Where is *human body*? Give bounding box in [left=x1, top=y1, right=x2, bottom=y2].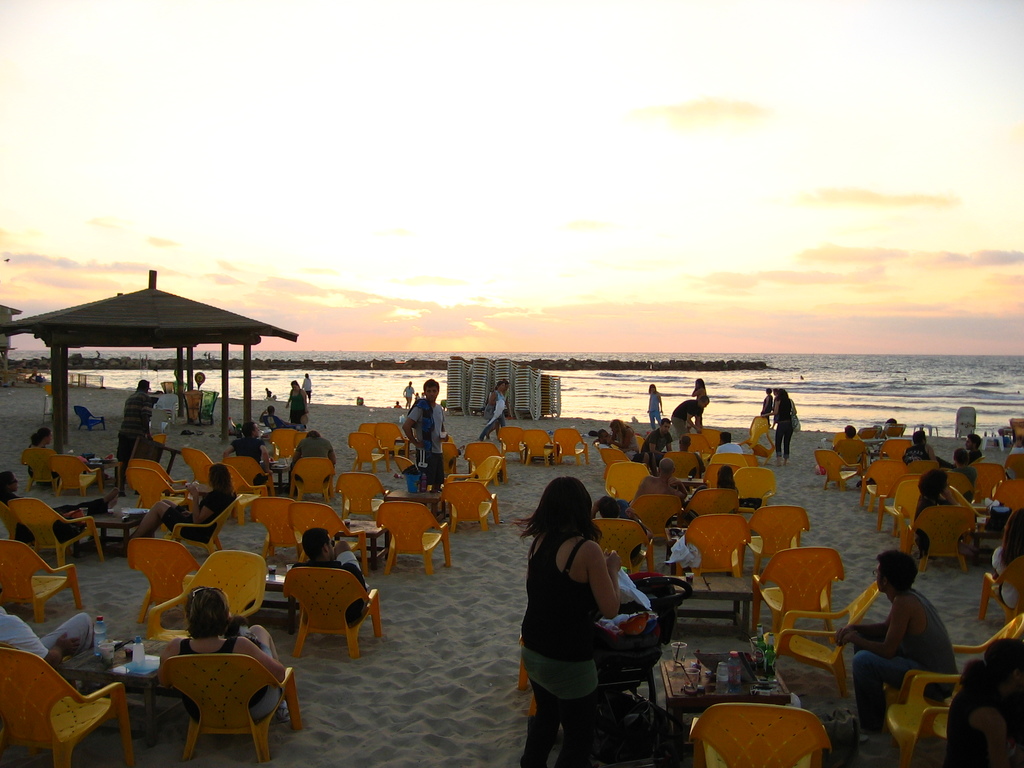
[left=719, top=438, right=742, bottom=452].
